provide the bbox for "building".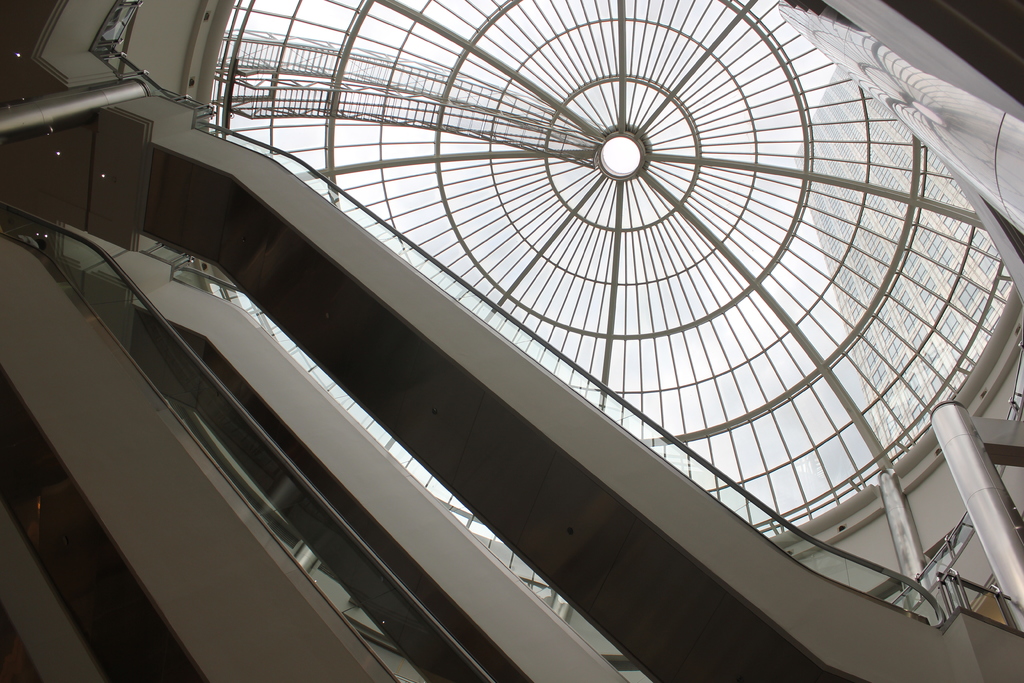
bbox=[0, 0, 1023, 682].
